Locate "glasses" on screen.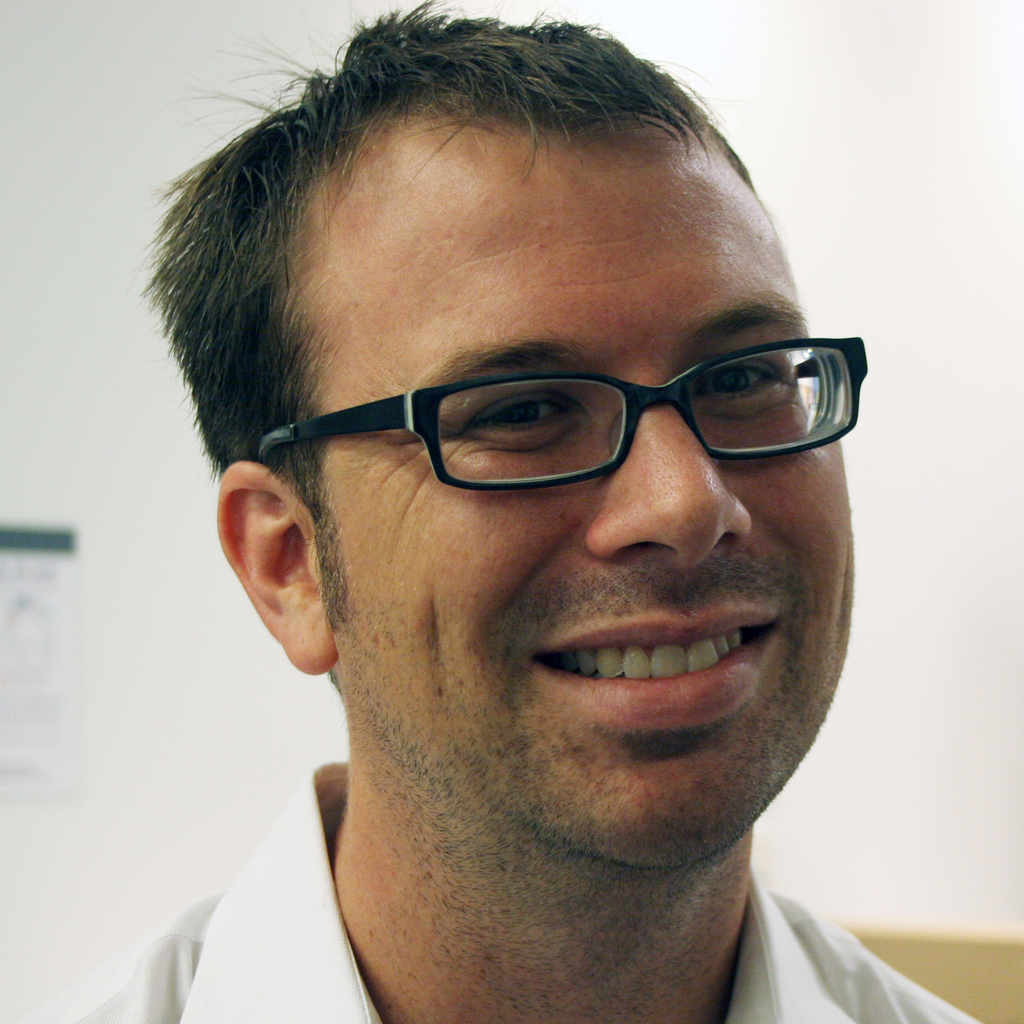
On screen at bbox=(248, 323, 871, 506).
